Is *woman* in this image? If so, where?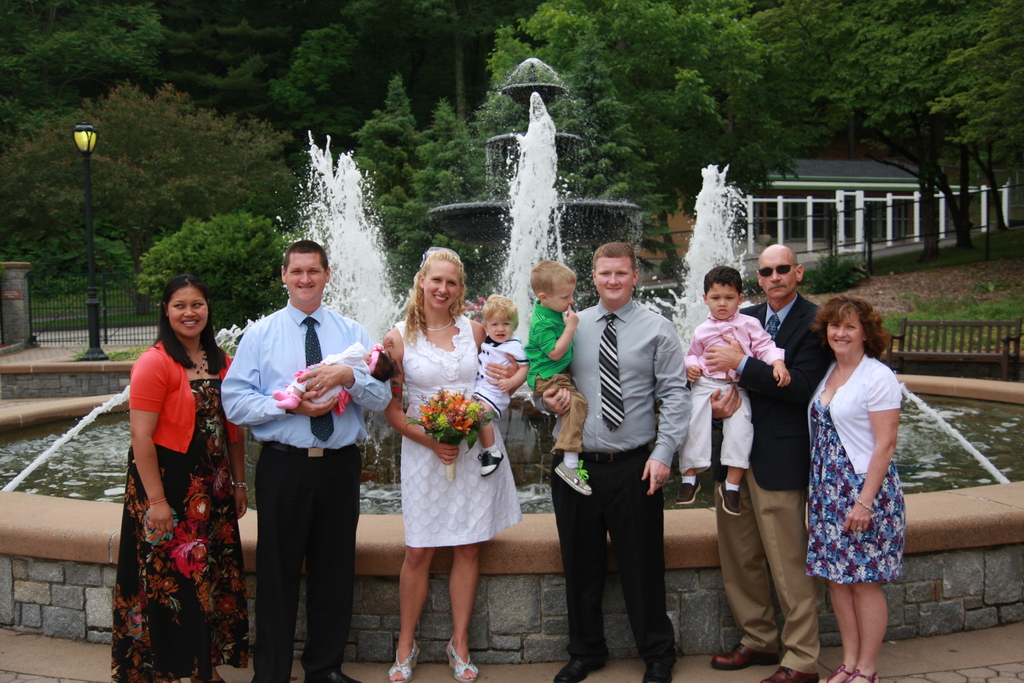
Yes, at 369/261/515/618.
